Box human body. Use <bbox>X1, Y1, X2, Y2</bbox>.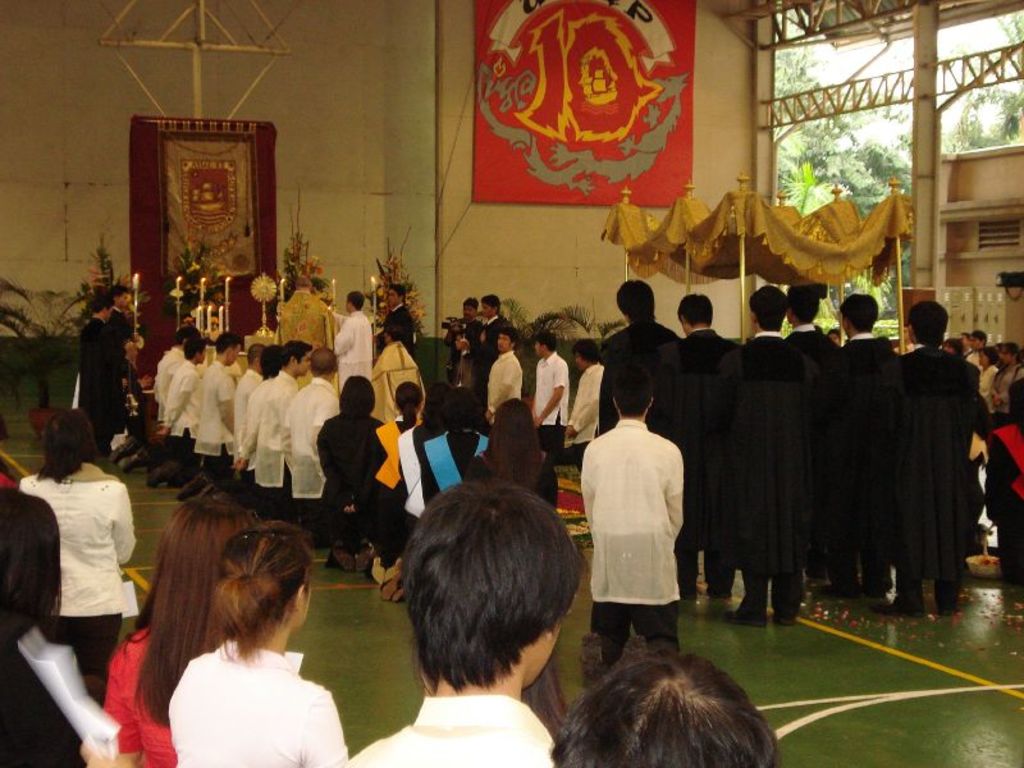
<bbox>347, 477, 580, 767</bbox>.
